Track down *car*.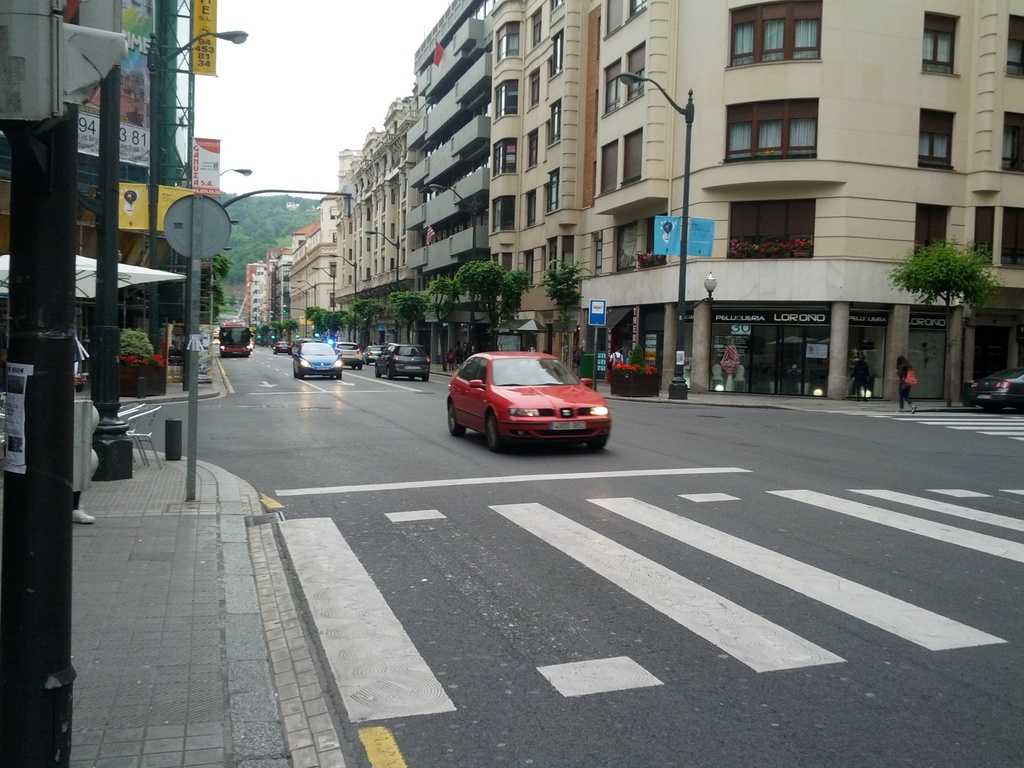
Tracked to pyautogui.locateOnScreen(447, 351, 614, 454).
